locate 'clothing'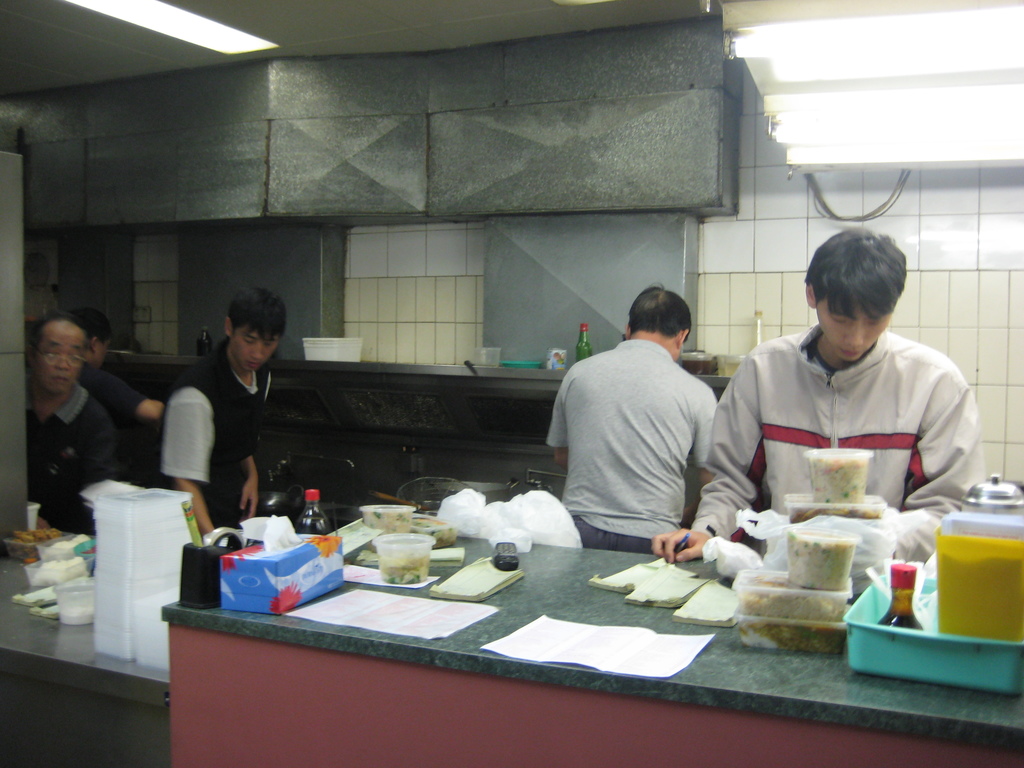
bbox=[28, 381, 124, 536]
